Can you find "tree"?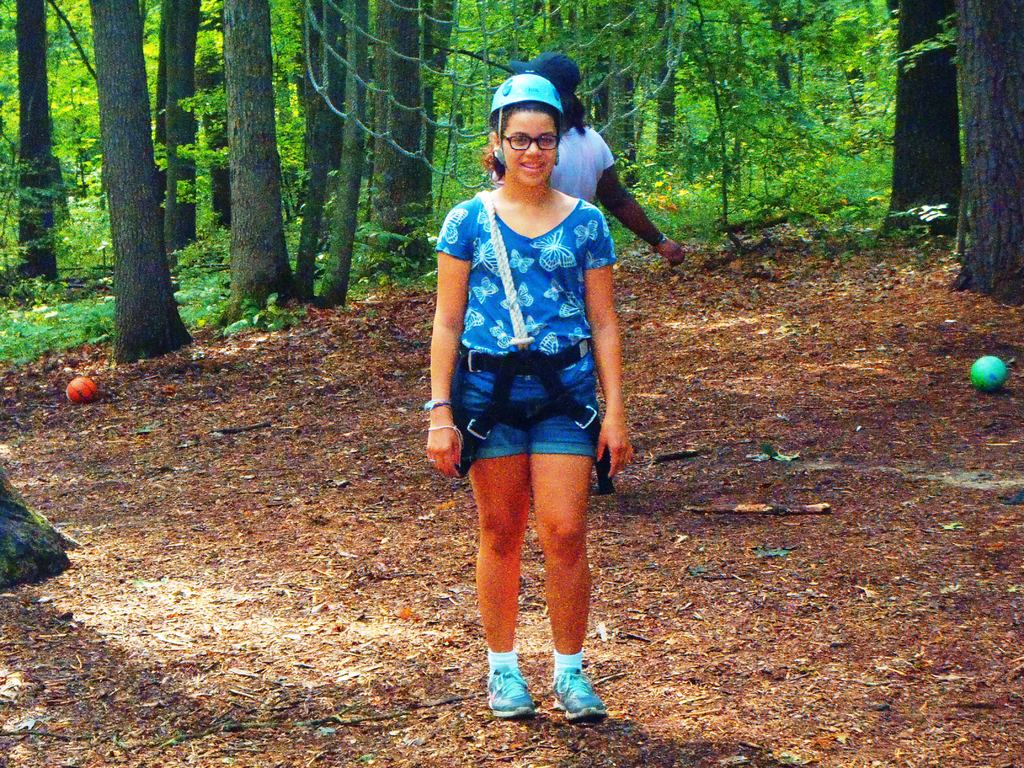
Yes, bounding box: bbox(945, 0, 1023, 309).
